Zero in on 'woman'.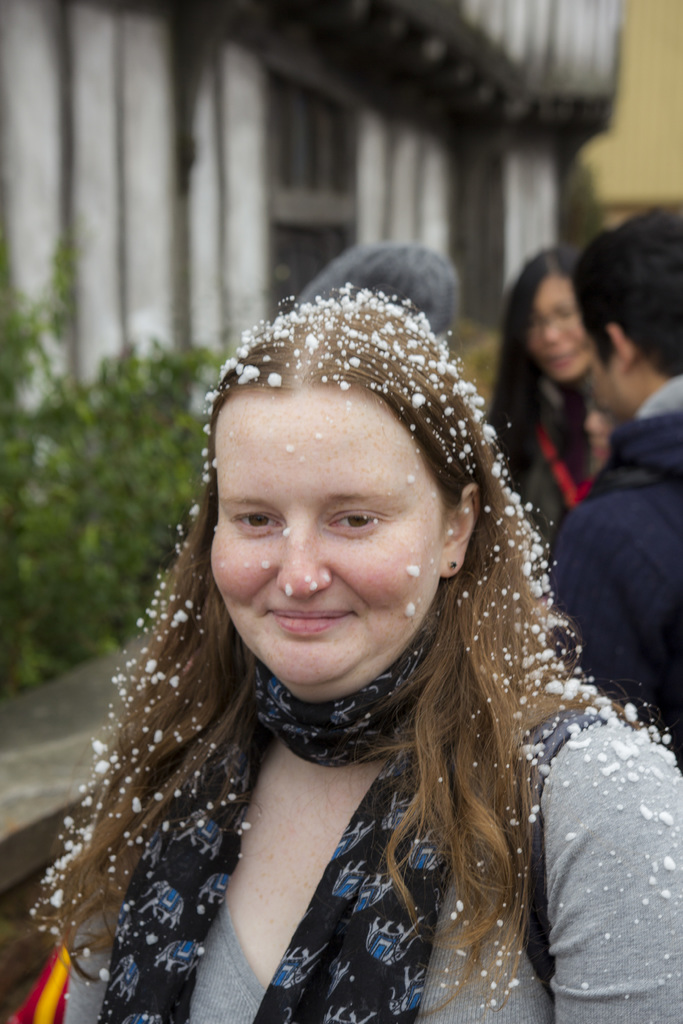
Zeroed in: bbox=[470, 245, 623, 588].
